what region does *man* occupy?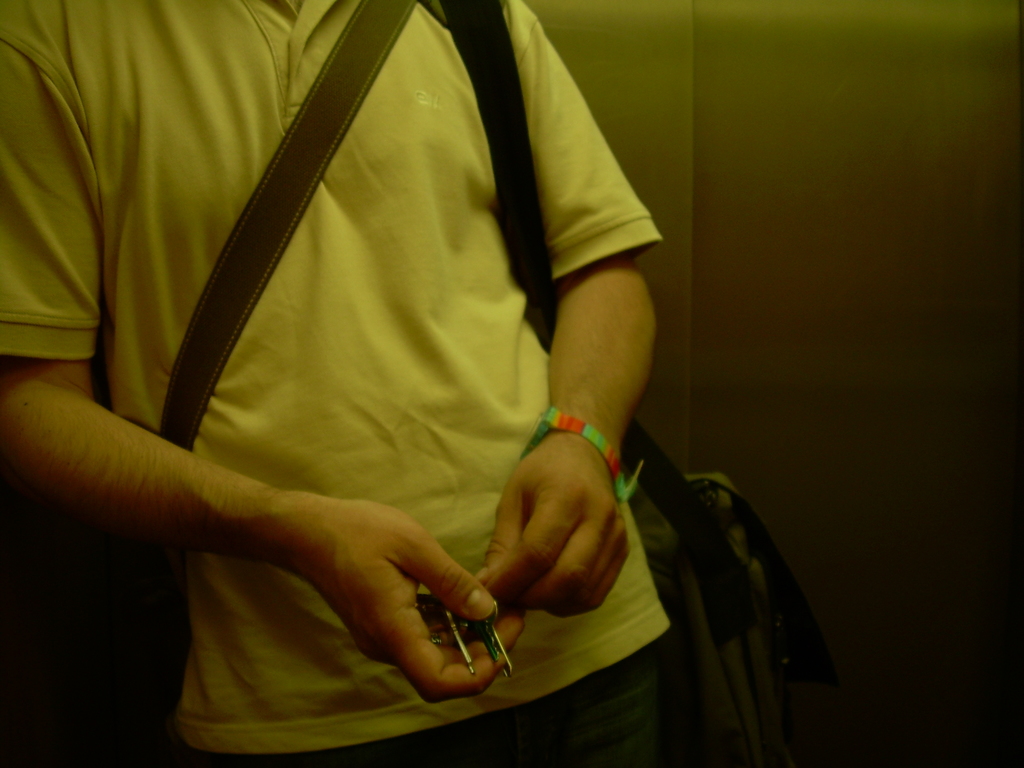
(x1=17, y1=0, x2=769, y2=750).
